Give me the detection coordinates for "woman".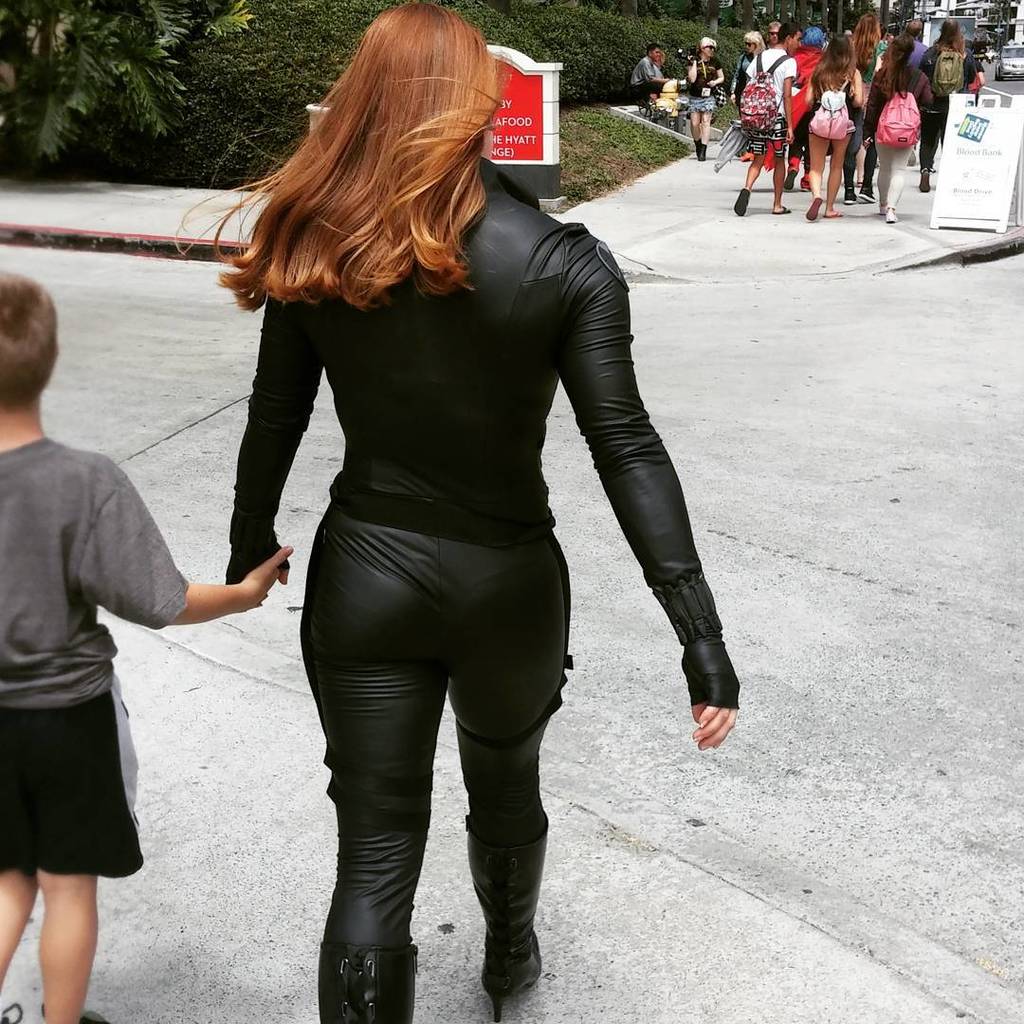
crop(175, 25, 734, 992).
